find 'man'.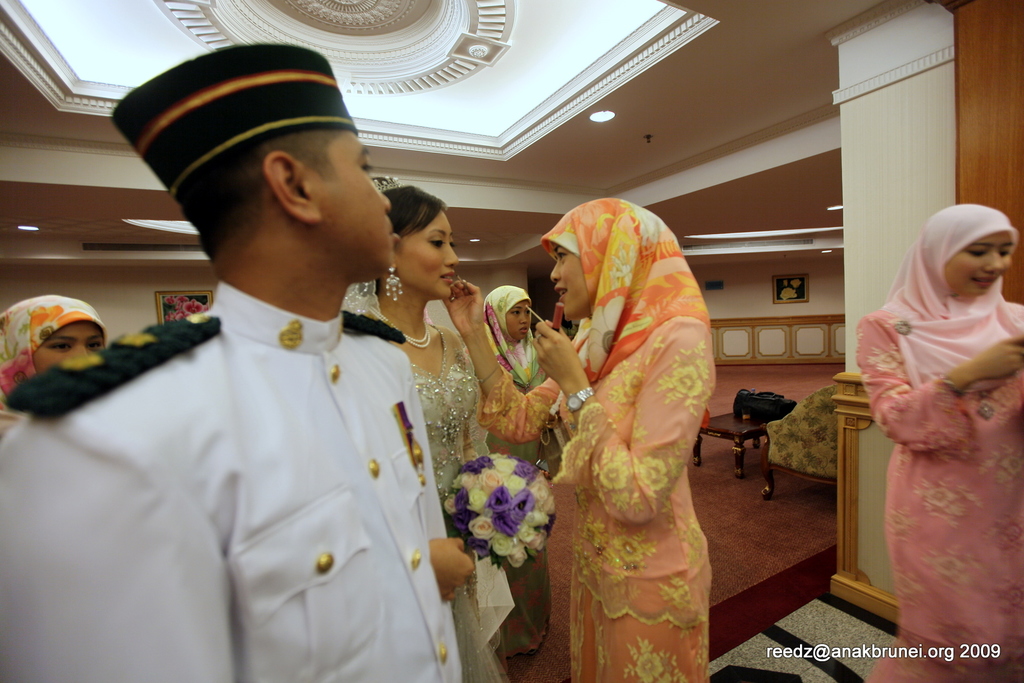
[left=0, top=47, right=523, bottom=682].
